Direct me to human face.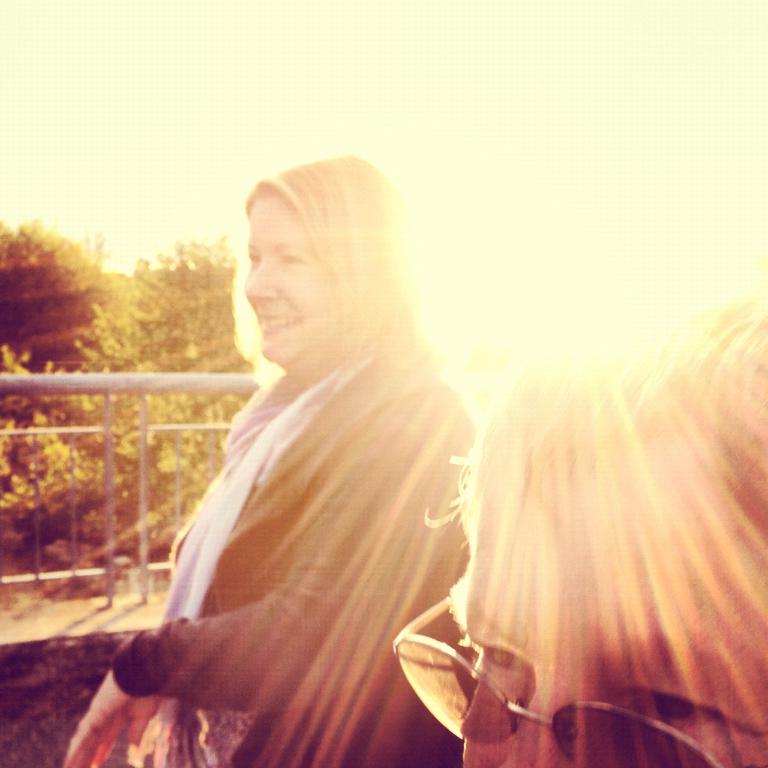
Direction: locate(241, 196, 322, 368).
